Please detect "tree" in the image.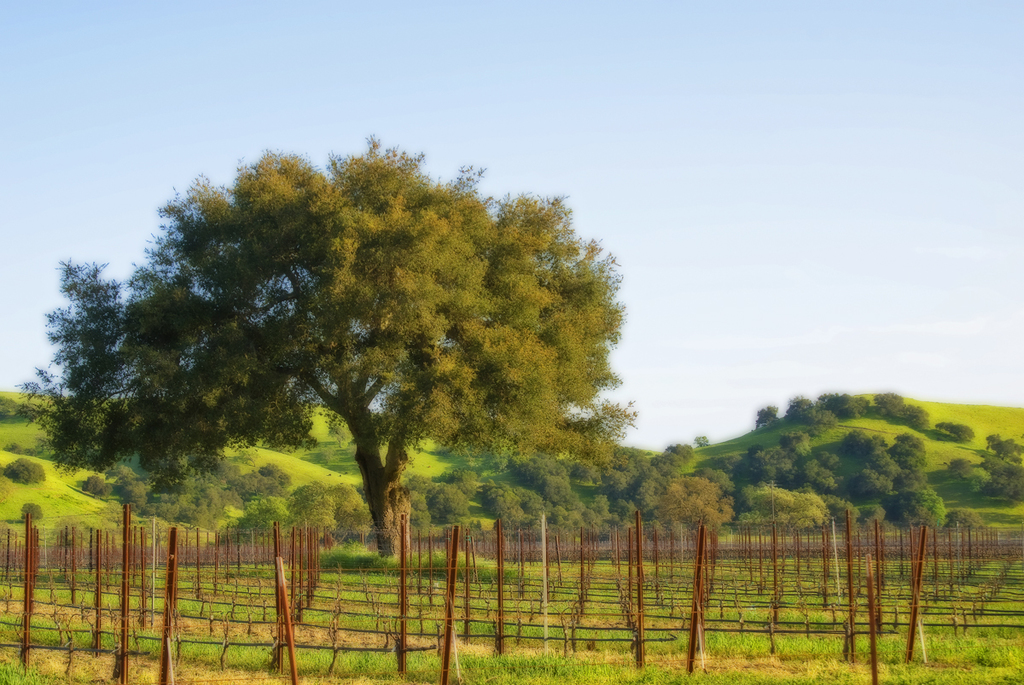
<box>980,433,998,472</box>.
